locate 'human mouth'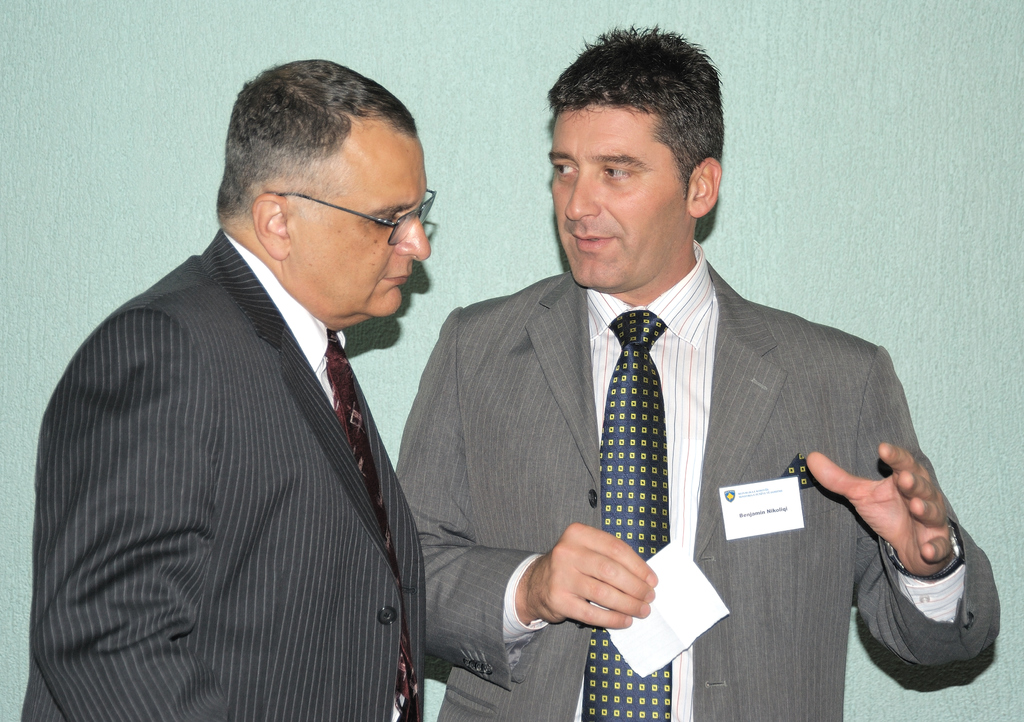
locate(572, 229, 619, 261)
